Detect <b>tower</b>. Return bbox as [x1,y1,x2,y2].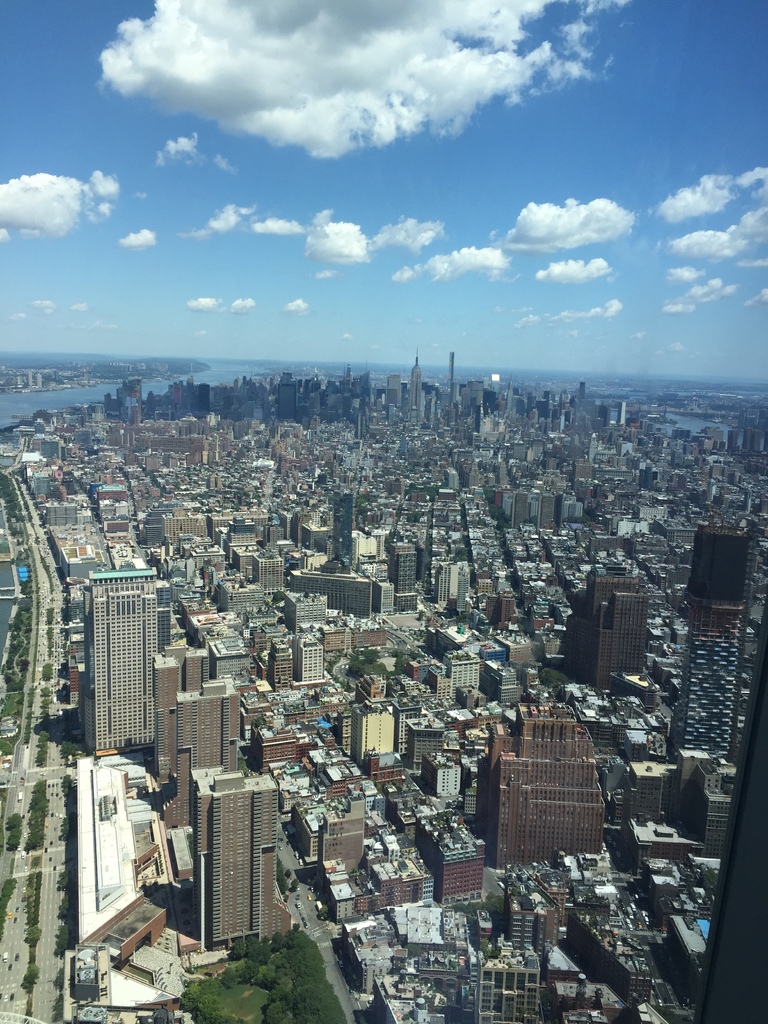
[408,351,420,409].
